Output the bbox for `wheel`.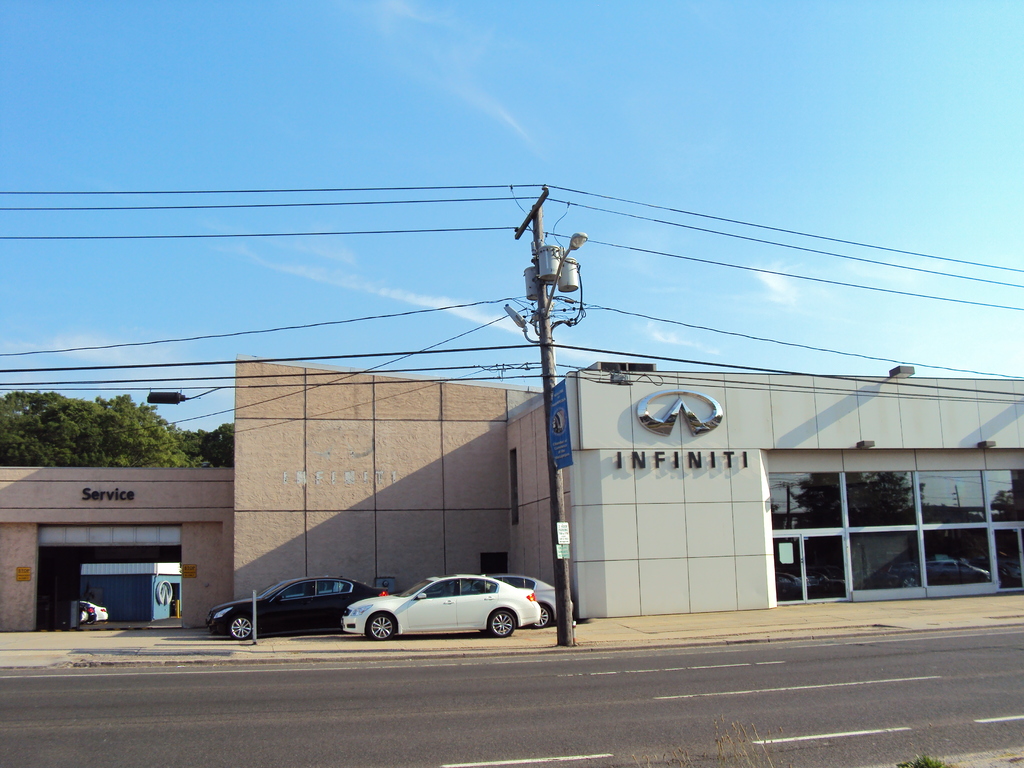
[366, 615, 396, 637].
